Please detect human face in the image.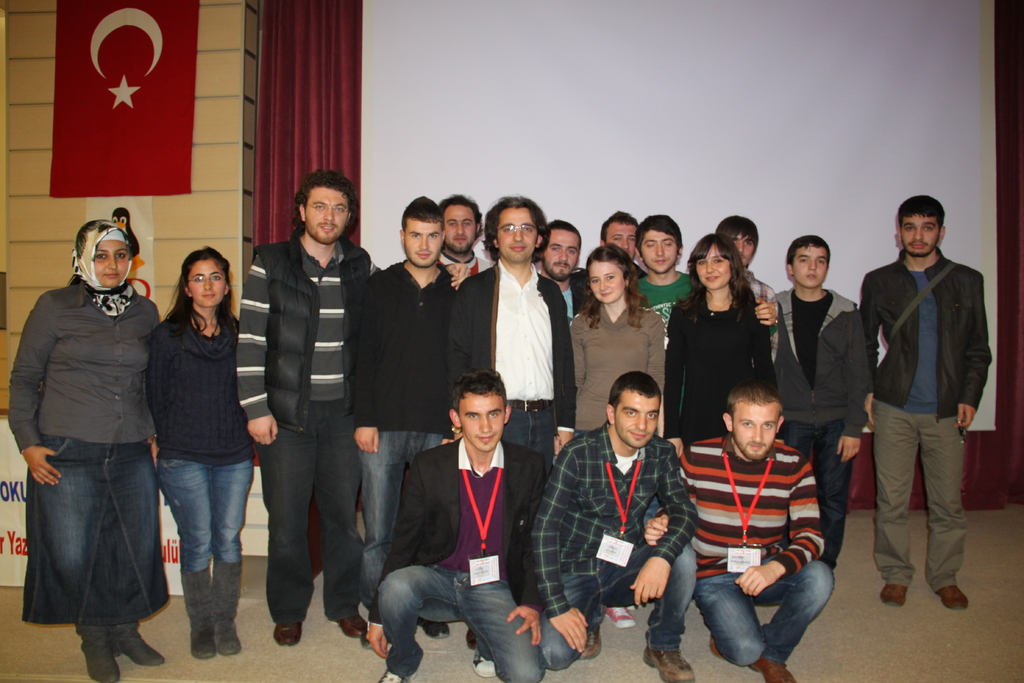
region(90, 240, 131, 287).
